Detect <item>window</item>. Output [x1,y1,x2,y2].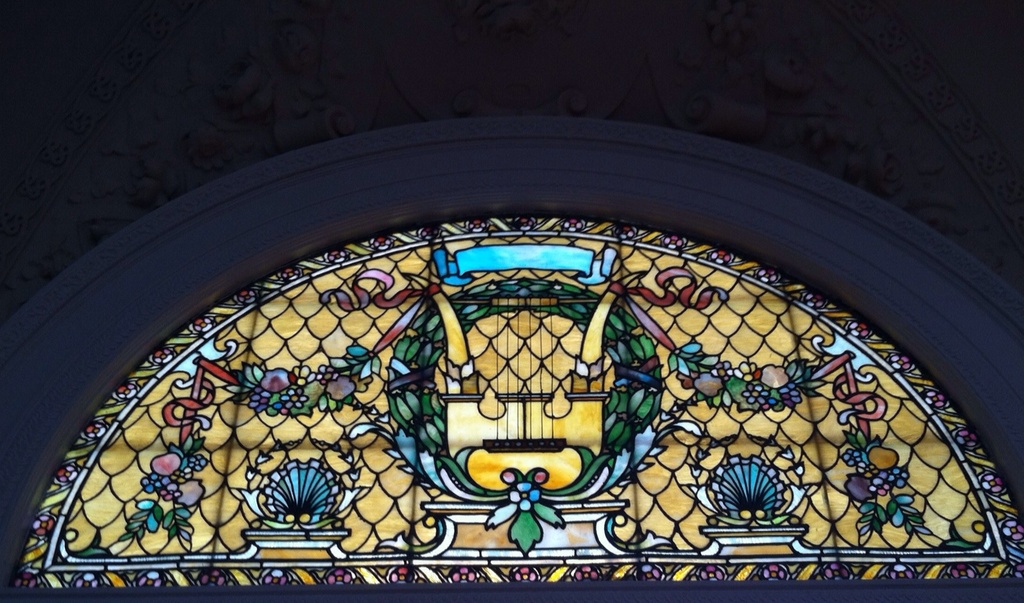
[0,124,1023,602].
